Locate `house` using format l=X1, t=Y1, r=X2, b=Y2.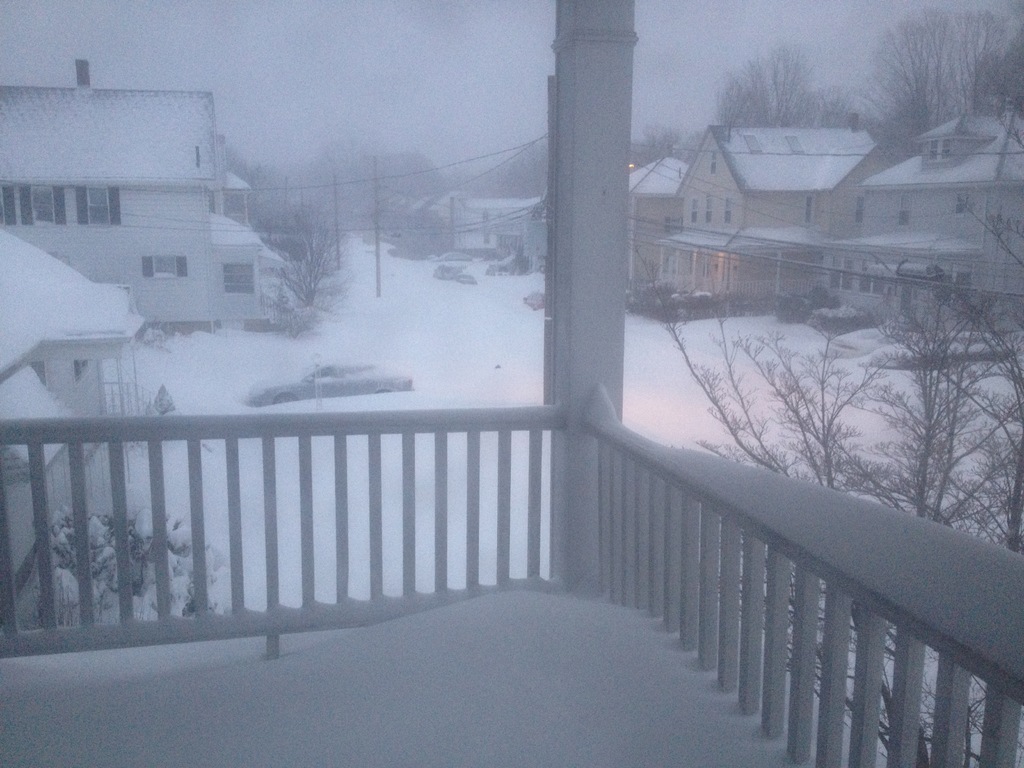
l=0, t=58, r=285, b=330.
